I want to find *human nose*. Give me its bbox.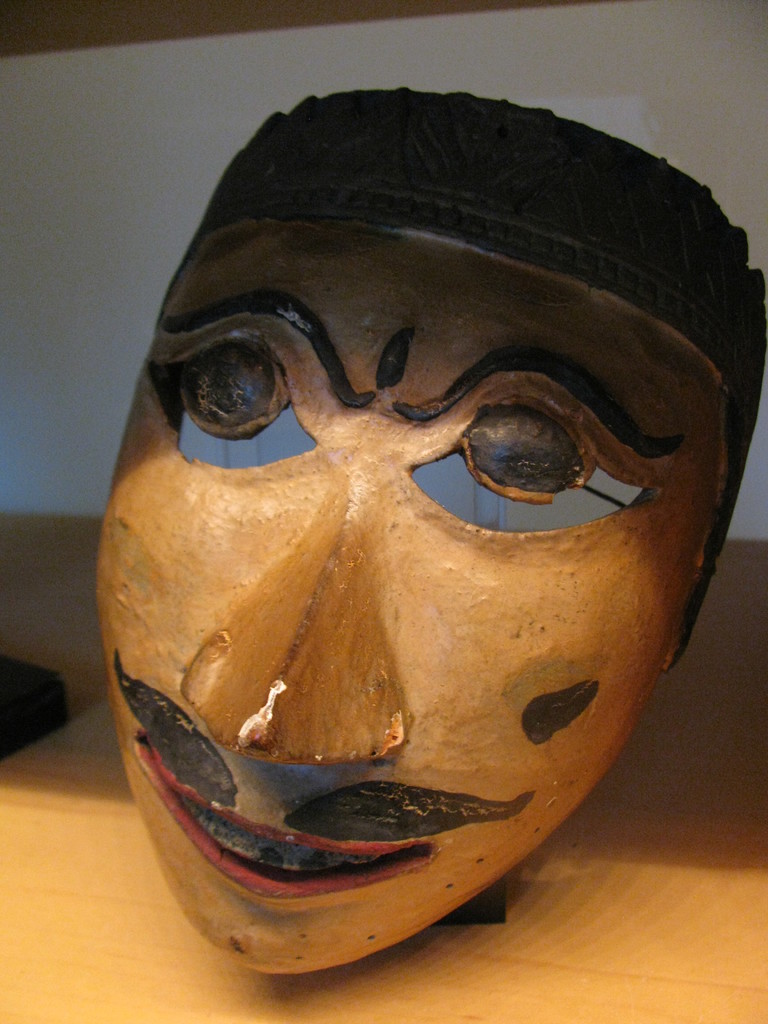
box=[173, 494, 399, 760].
